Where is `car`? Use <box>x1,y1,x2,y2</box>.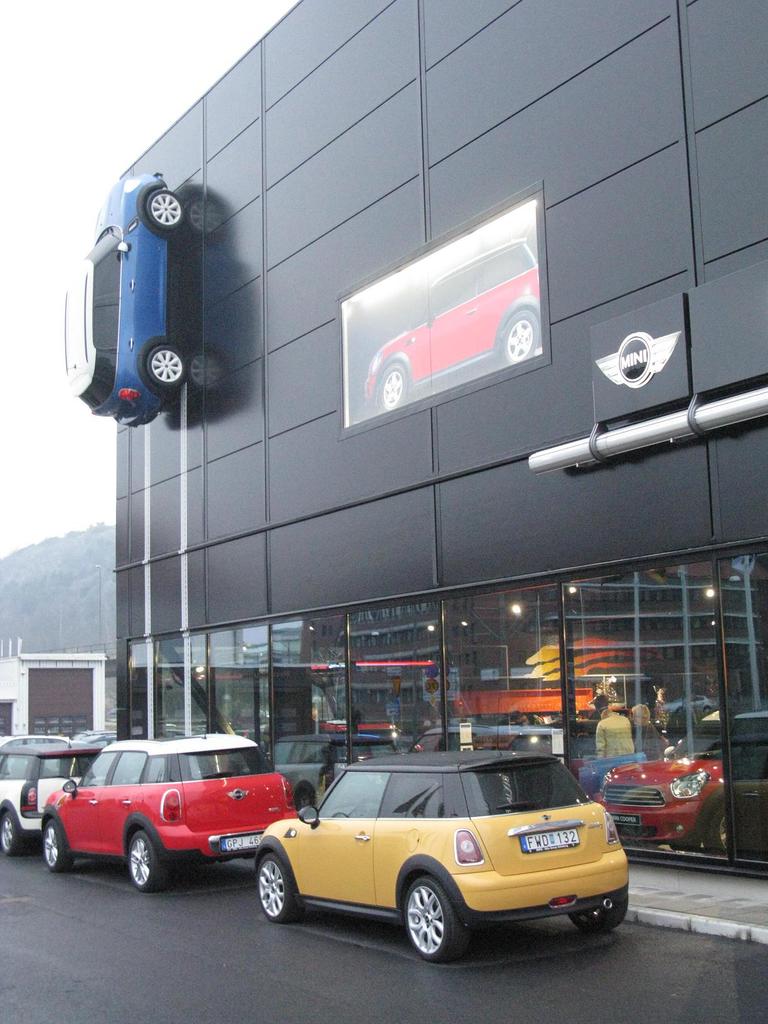
<box>47,737,295,908</box>.
